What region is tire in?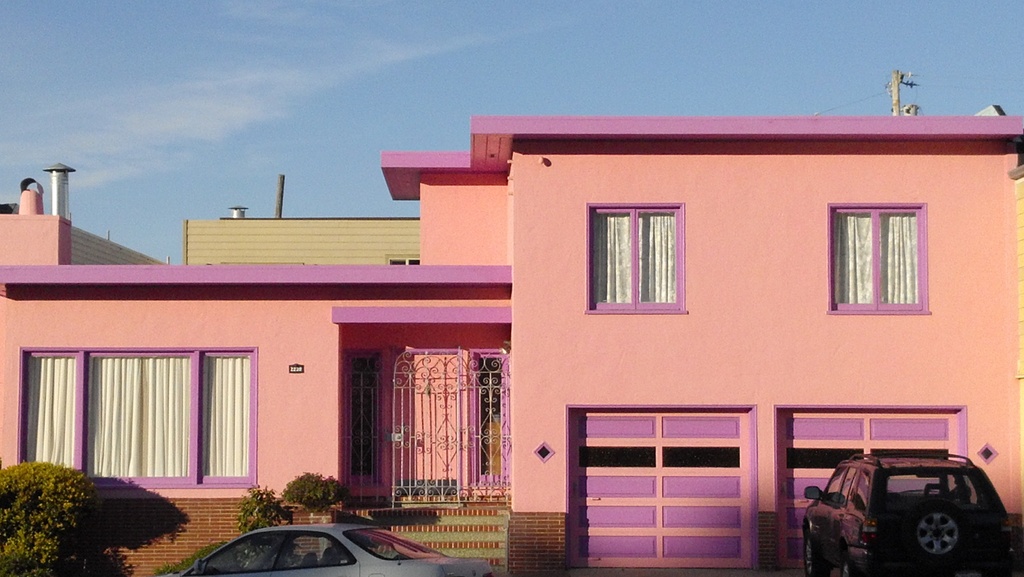
Rect(838, 556, 866, 576).
